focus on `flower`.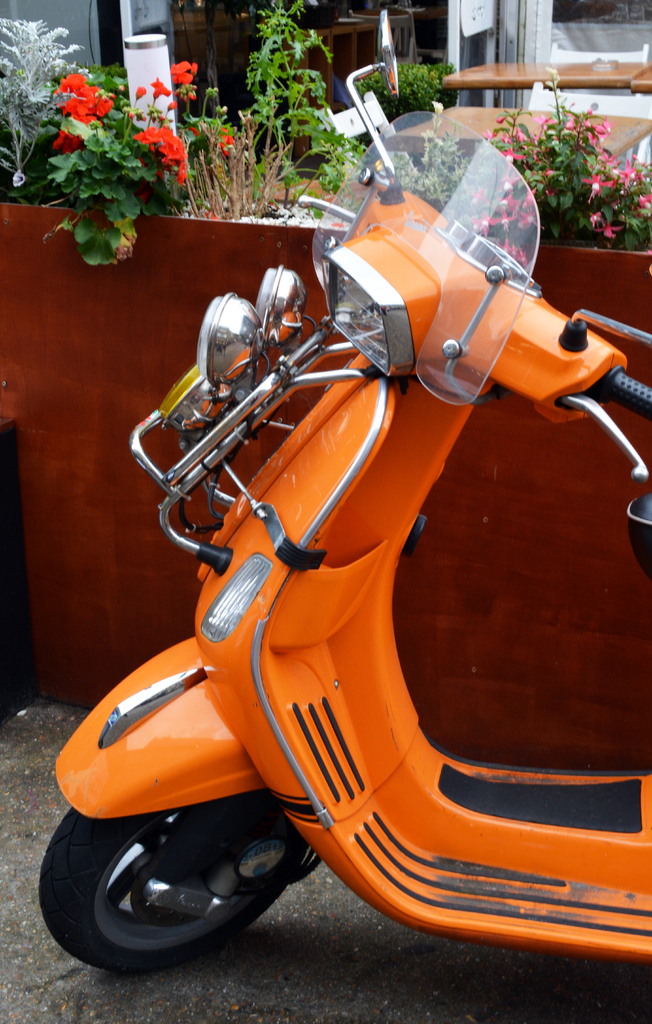
Focused at (151,77,174,100).
